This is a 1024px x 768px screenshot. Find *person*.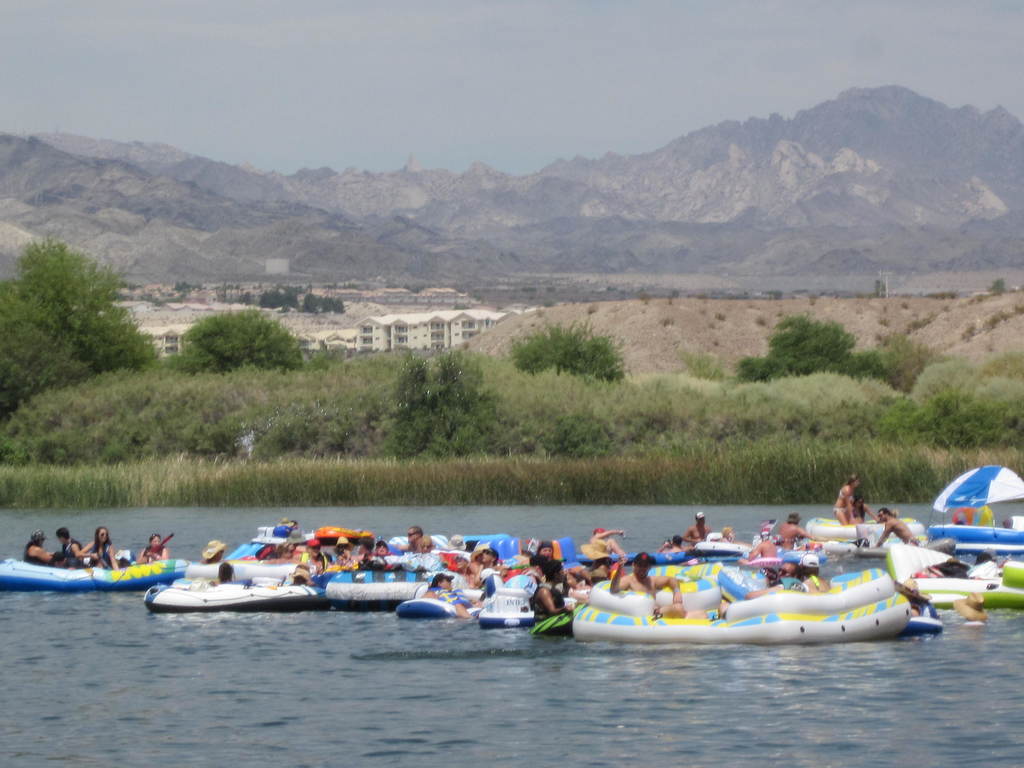
Bounding box: 333, 532, 362, 572.
